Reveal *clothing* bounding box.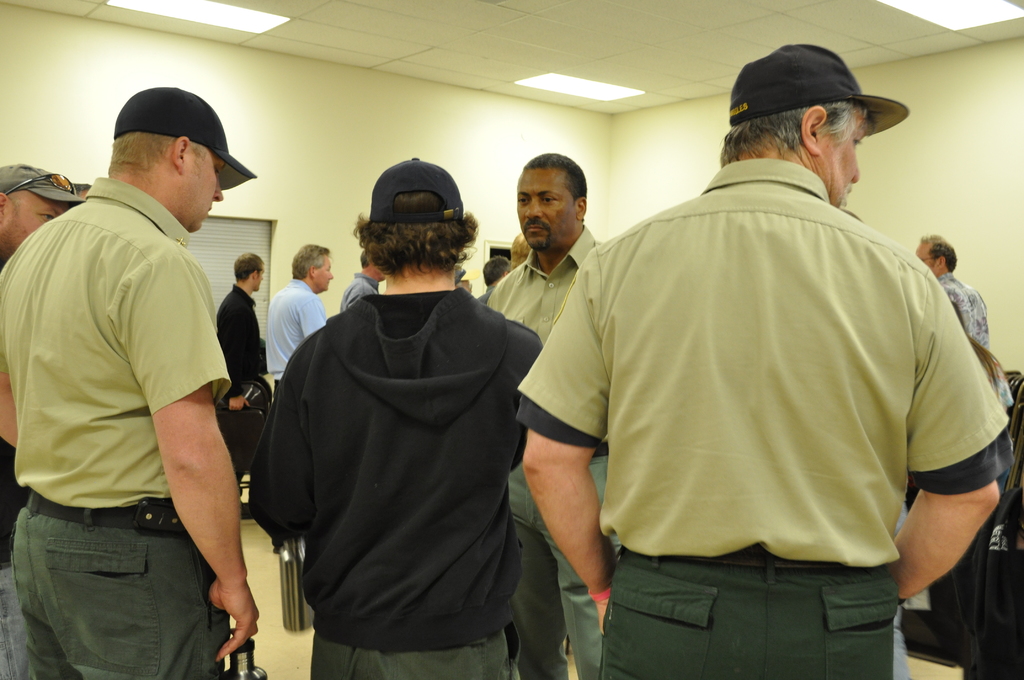
Revealed: Rect(939, 270, 986, 355).
